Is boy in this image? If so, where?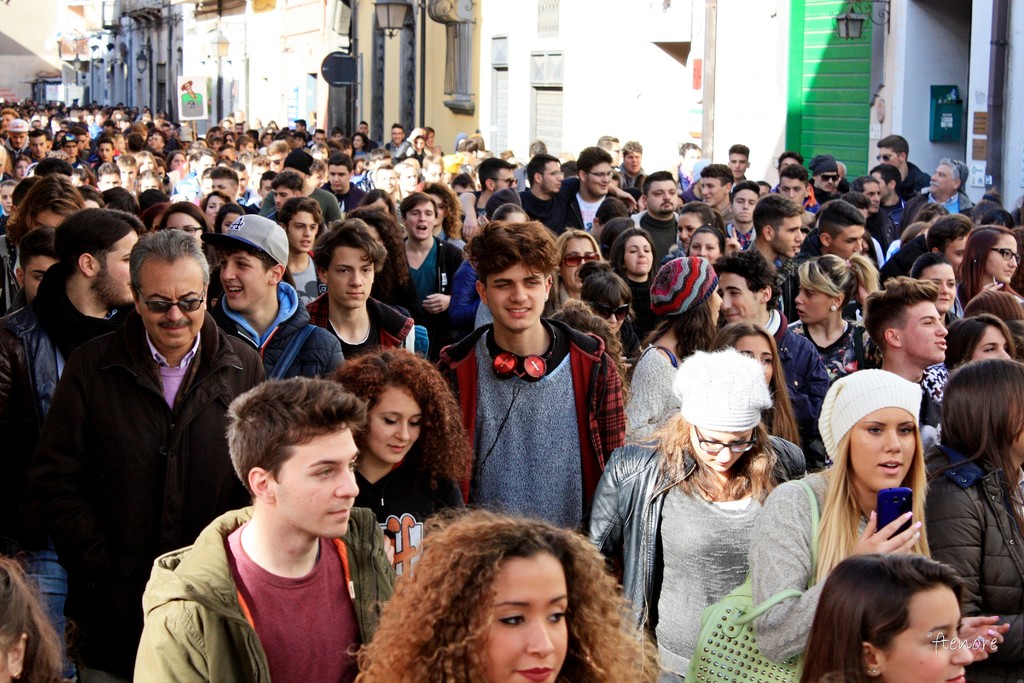
Yes, at [728,180,760,250].
